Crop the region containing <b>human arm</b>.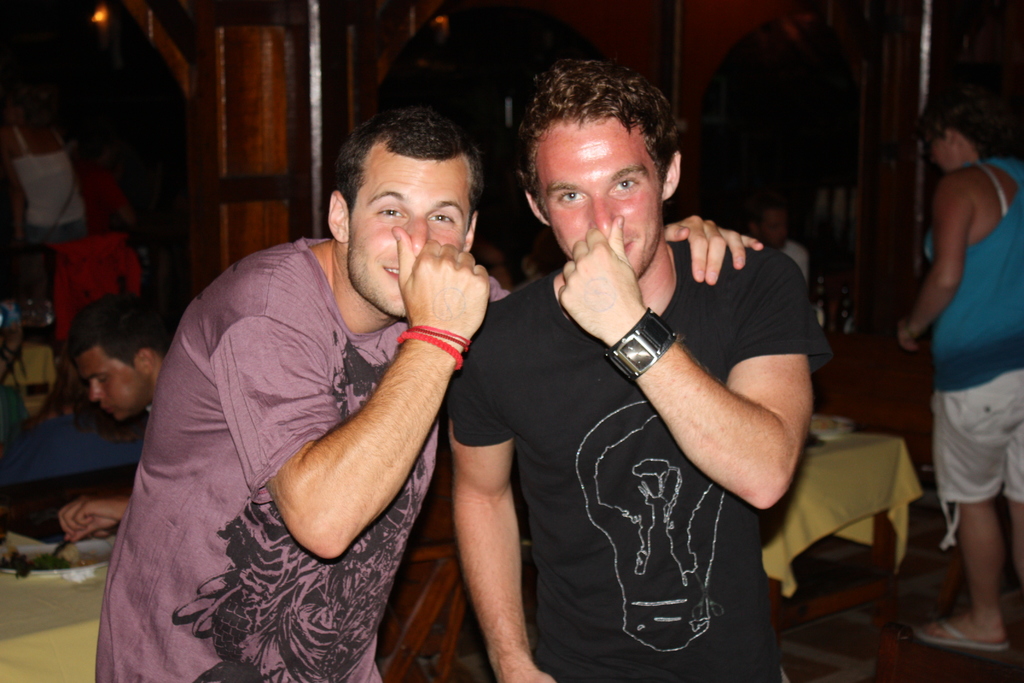
Crop region: Rect(665, 212, 764, 283).
